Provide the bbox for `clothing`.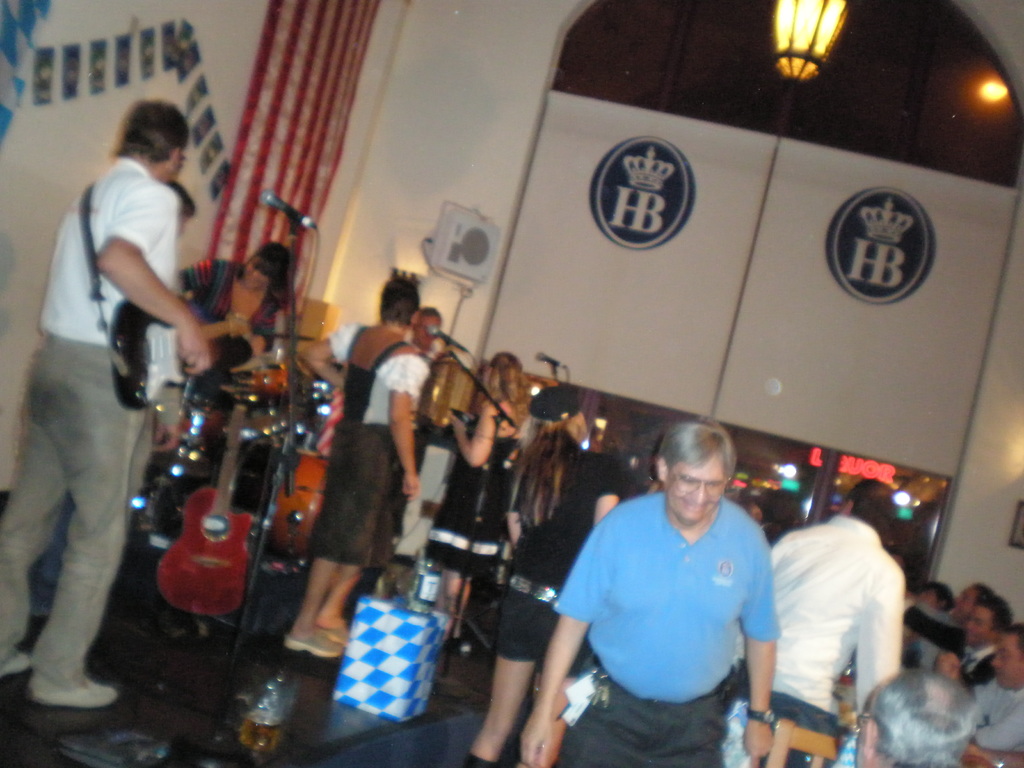
region(733, 515, 904, 767).
